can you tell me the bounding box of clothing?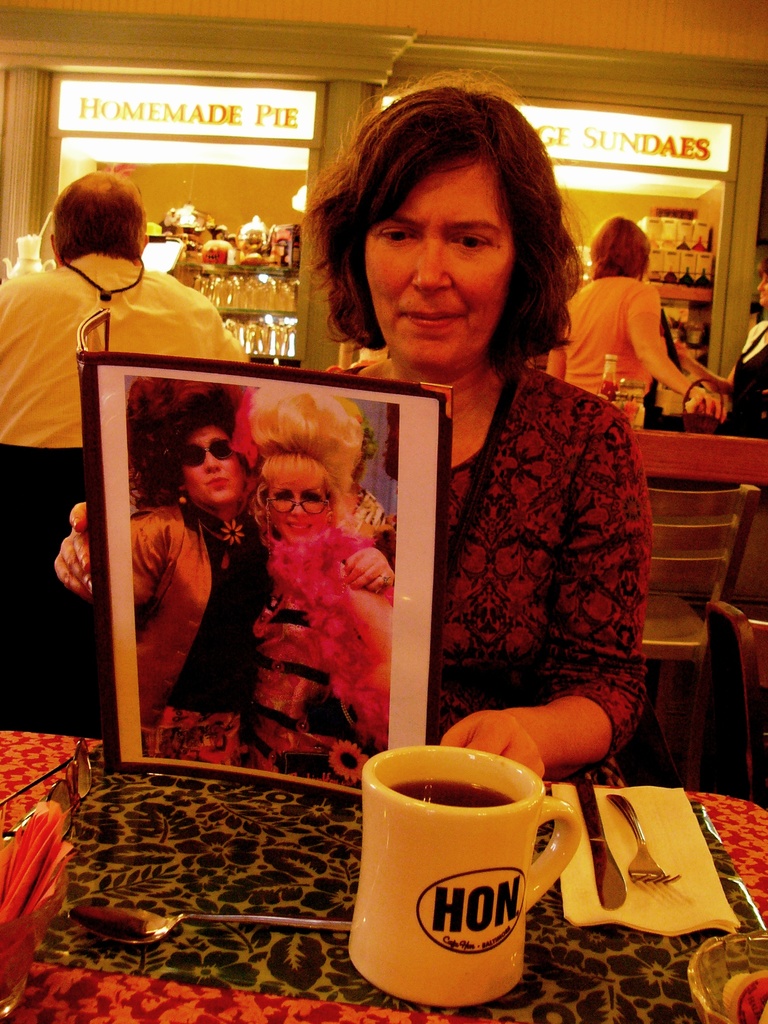
detection(388, 316, 664, 782).
